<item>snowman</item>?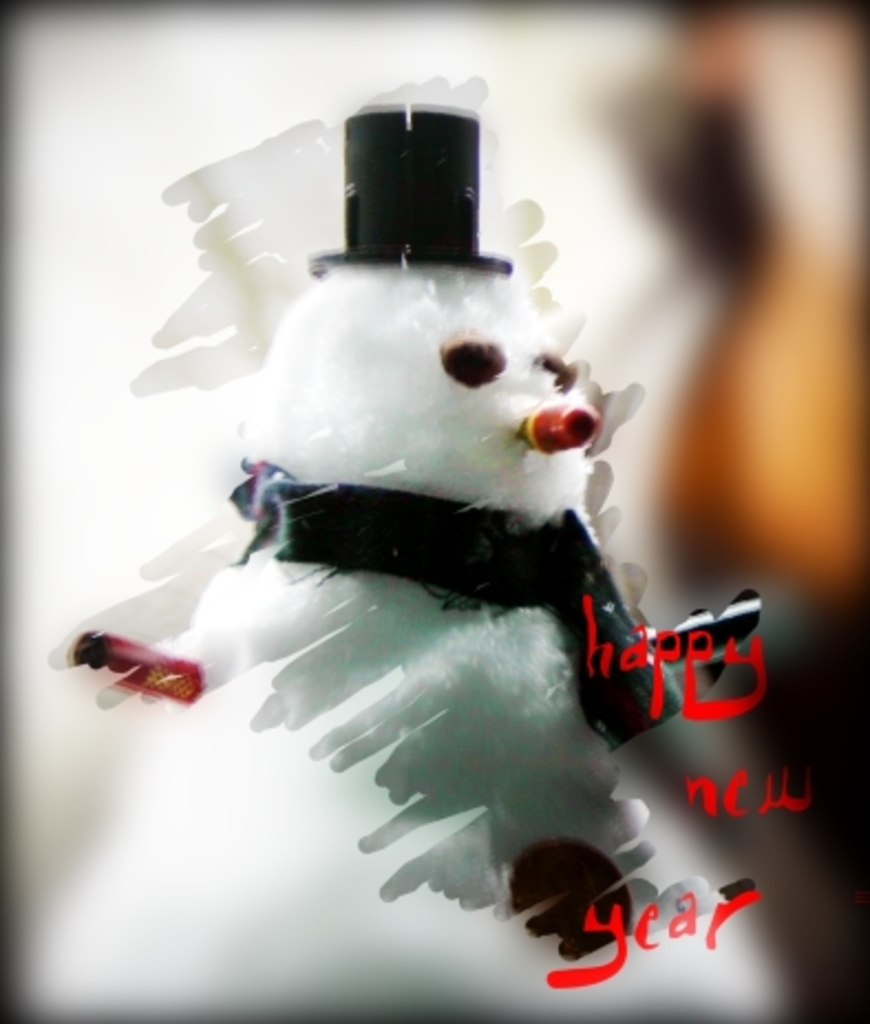
box(29, 99, 786, 1022)
